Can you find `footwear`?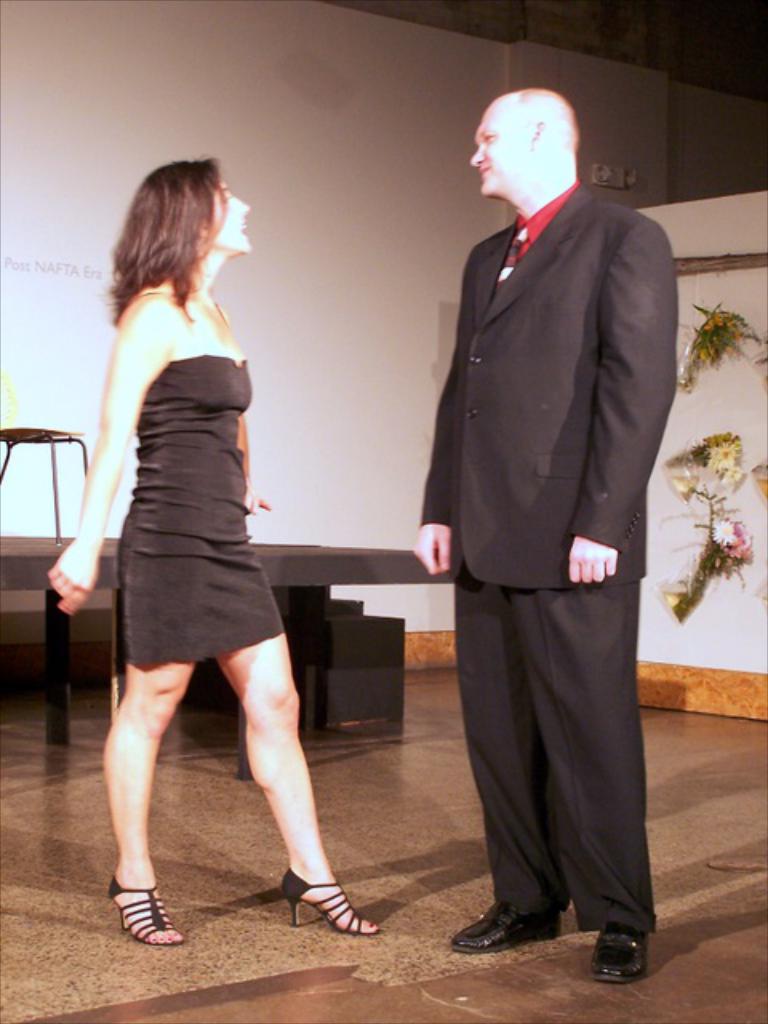
Yes, bounding box: rect(456, 902, 557, 949).
